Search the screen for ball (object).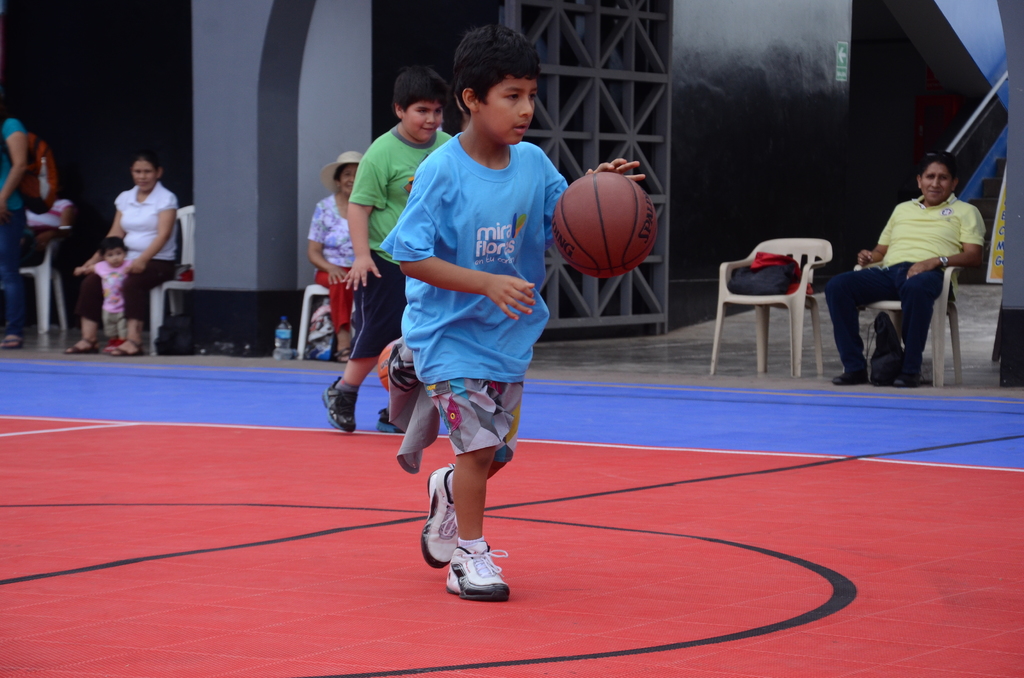
Found at [x1=550, y1=171, x2=655, y2=276].
